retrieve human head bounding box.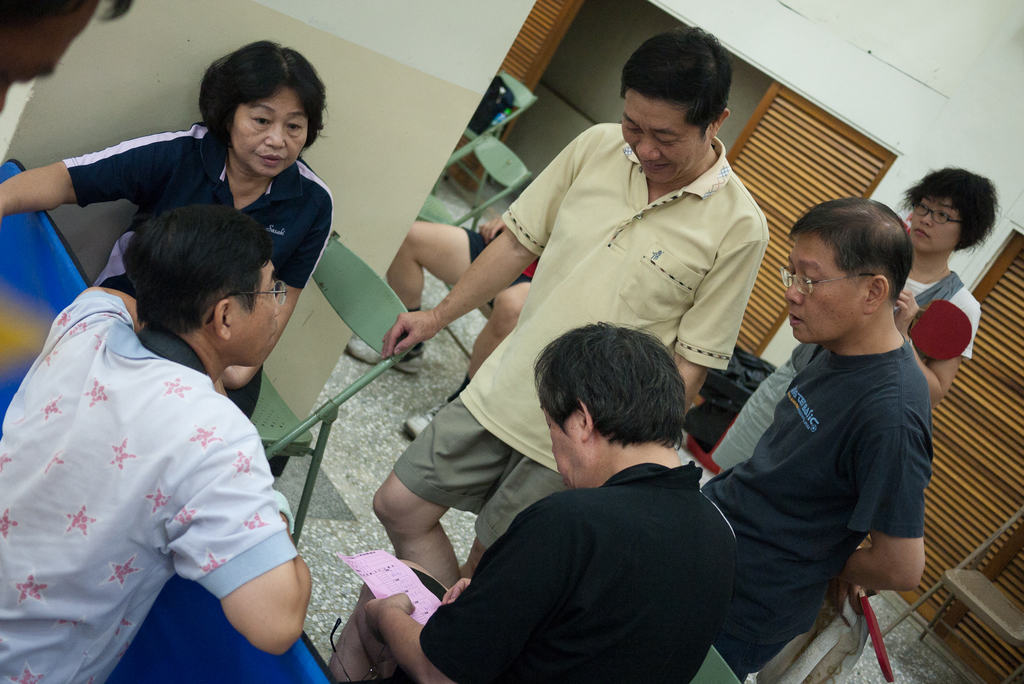
Bounding box: <bbox>120, 202, 282, 368</bbox>.
